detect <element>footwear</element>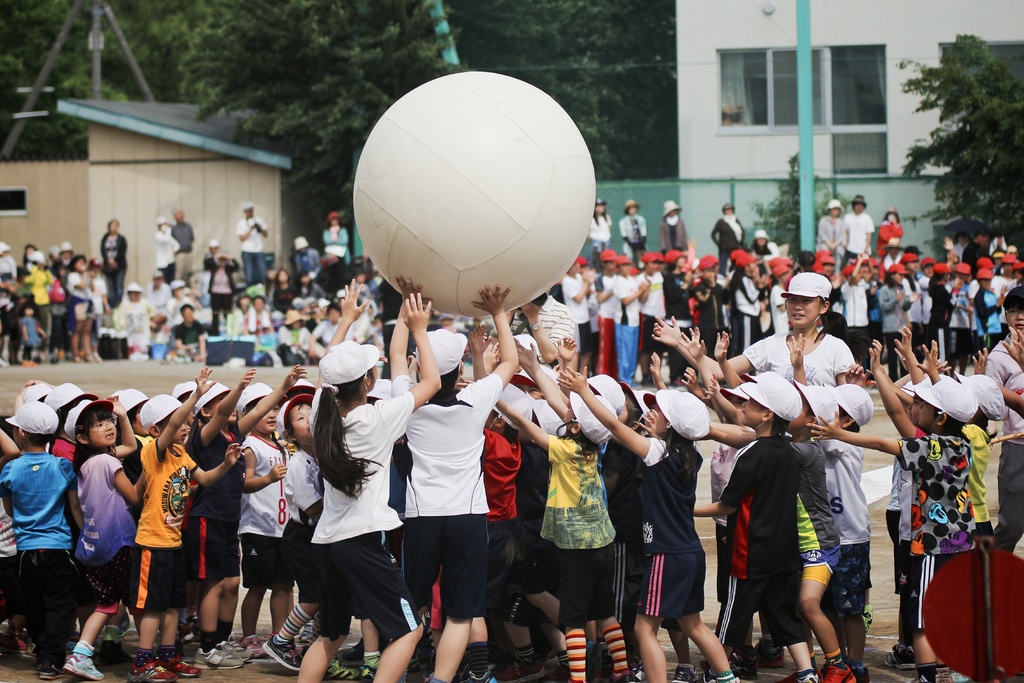
crop(792, 668, 821, 682)
